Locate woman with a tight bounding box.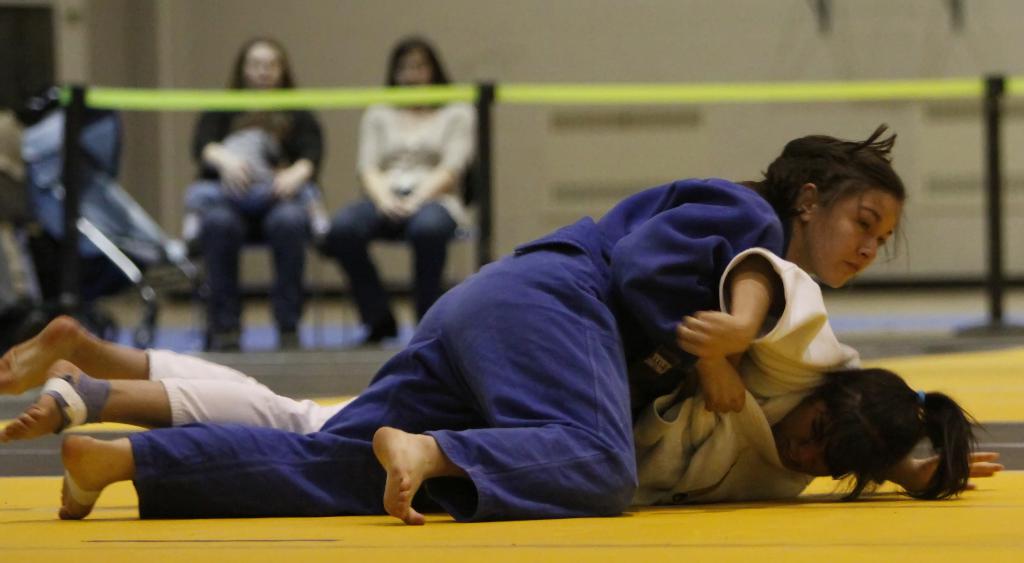
177, 33, 325, 344.
